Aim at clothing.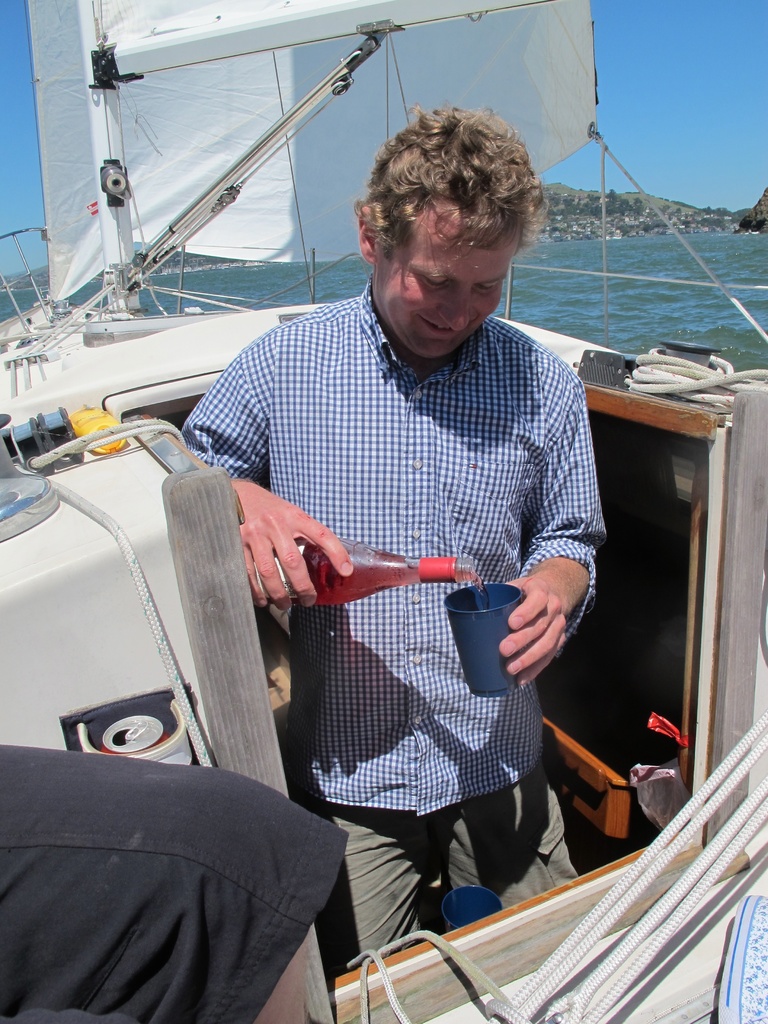
Aimed at <region>0, 736, 339, 1023</region>.
